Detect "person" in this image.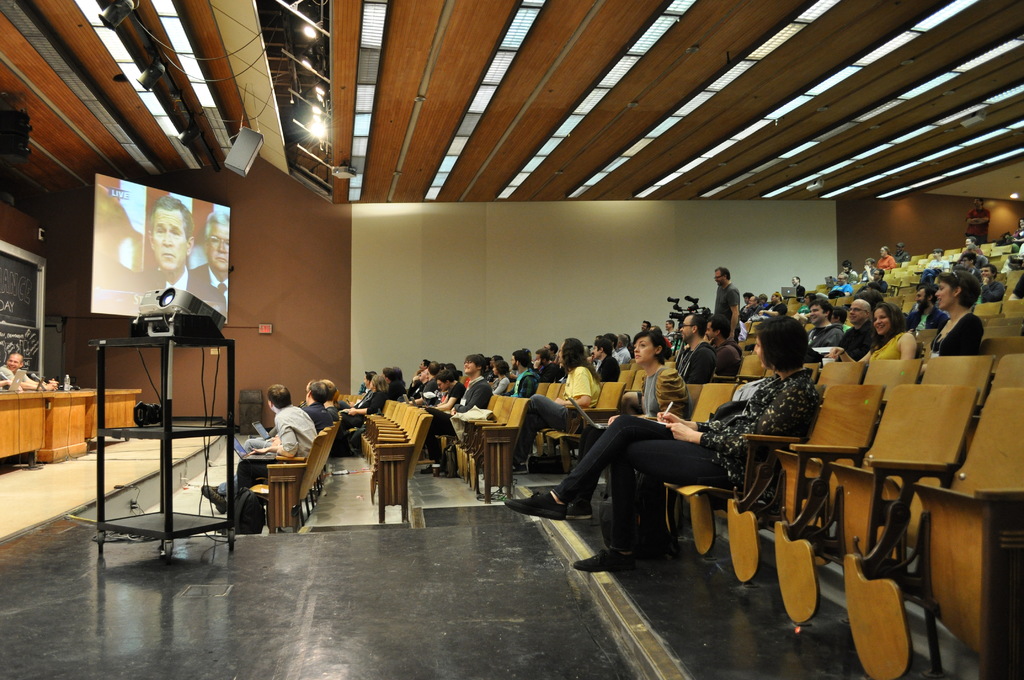
Detection: select_region(758, 291, 789, 318).
